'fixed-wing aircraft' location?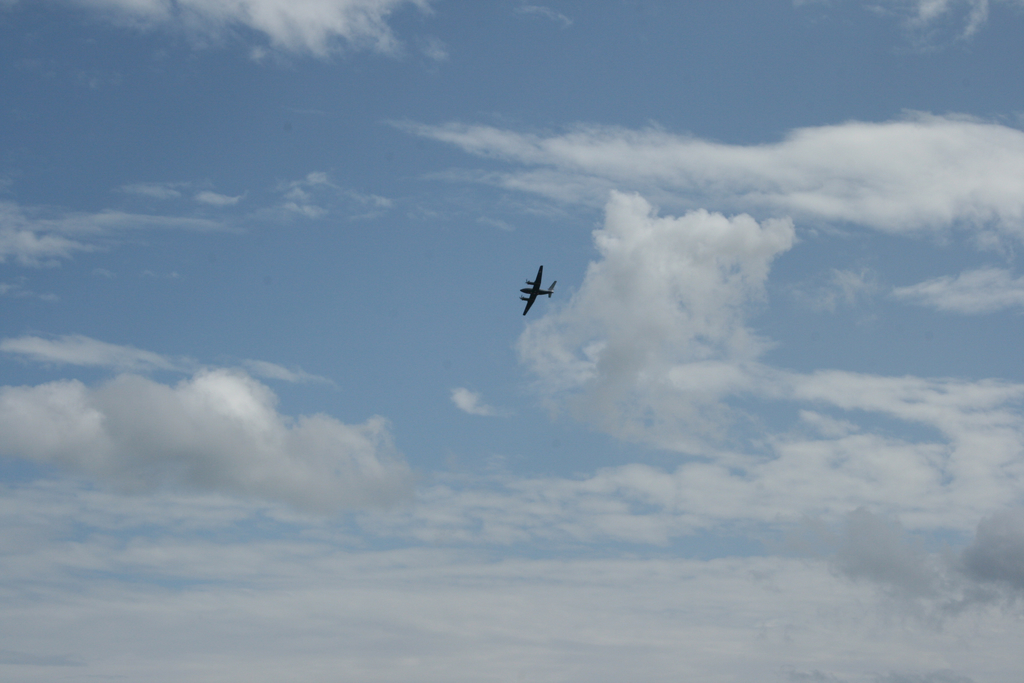
{"x1": 513, "y1": 265, "x2": 560, "y2": 320}
